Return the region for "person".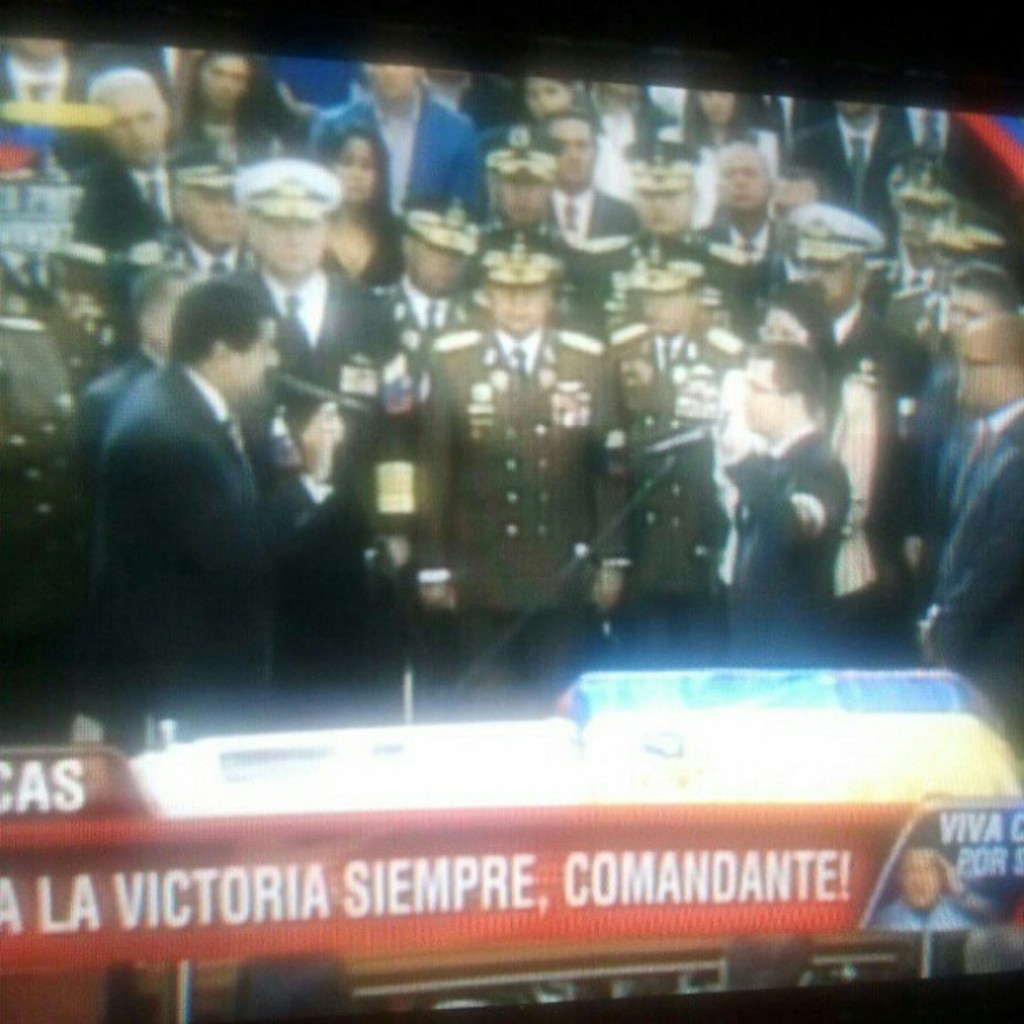
<bbox>311, 60, 490, 221</bbox>.
